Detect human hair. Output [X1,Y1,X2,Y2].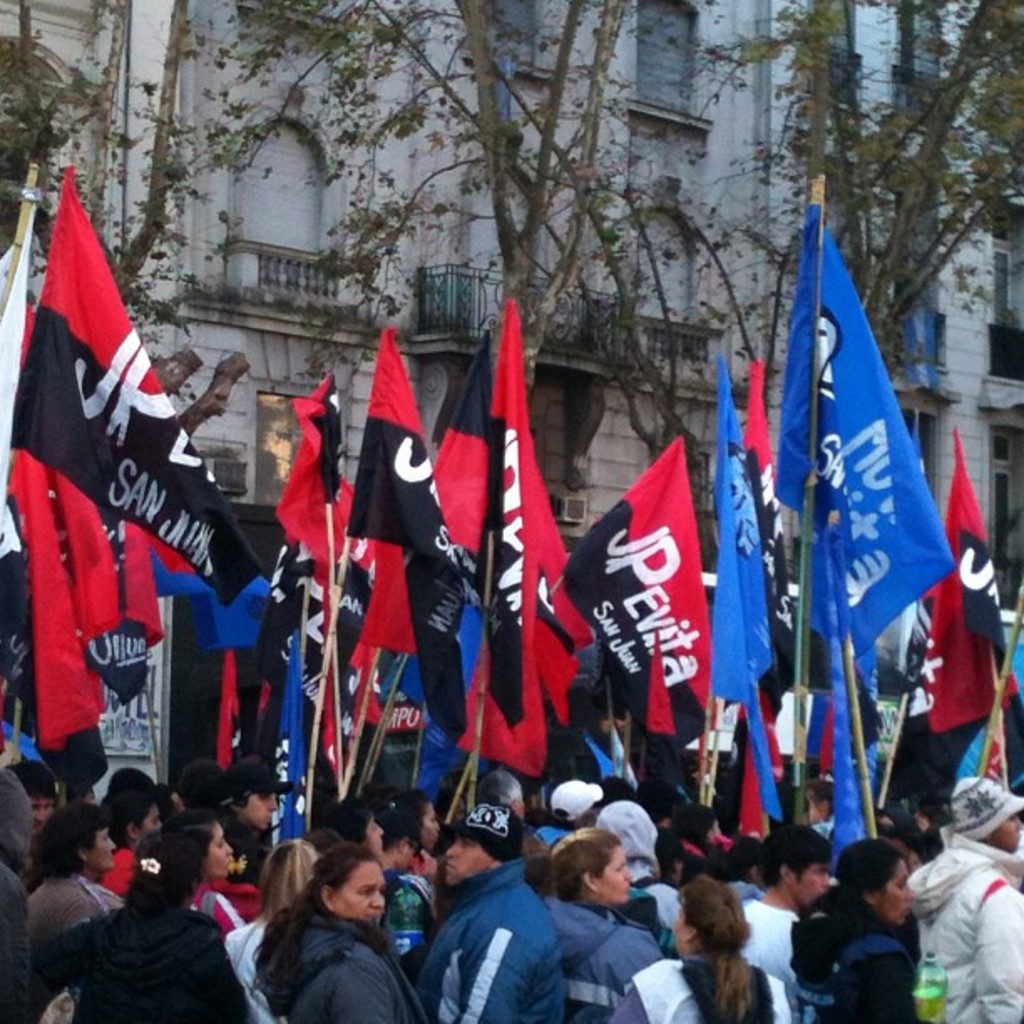
[37,788,119,885].
